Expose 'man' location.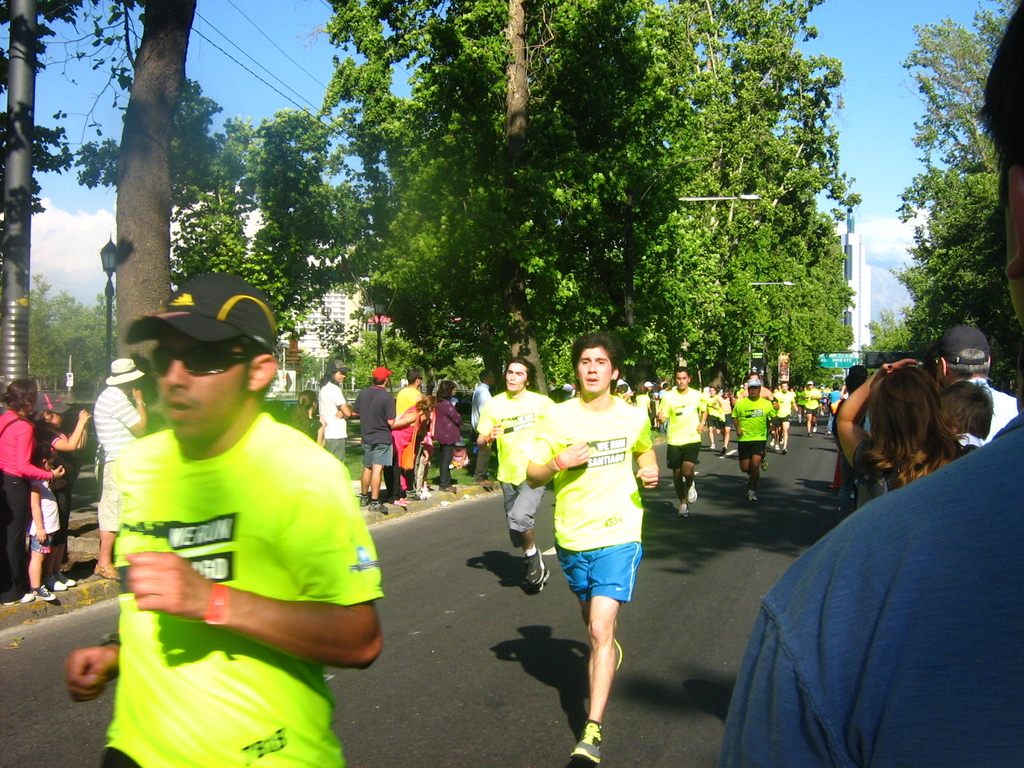
Exposed at [730,378,778,505].
